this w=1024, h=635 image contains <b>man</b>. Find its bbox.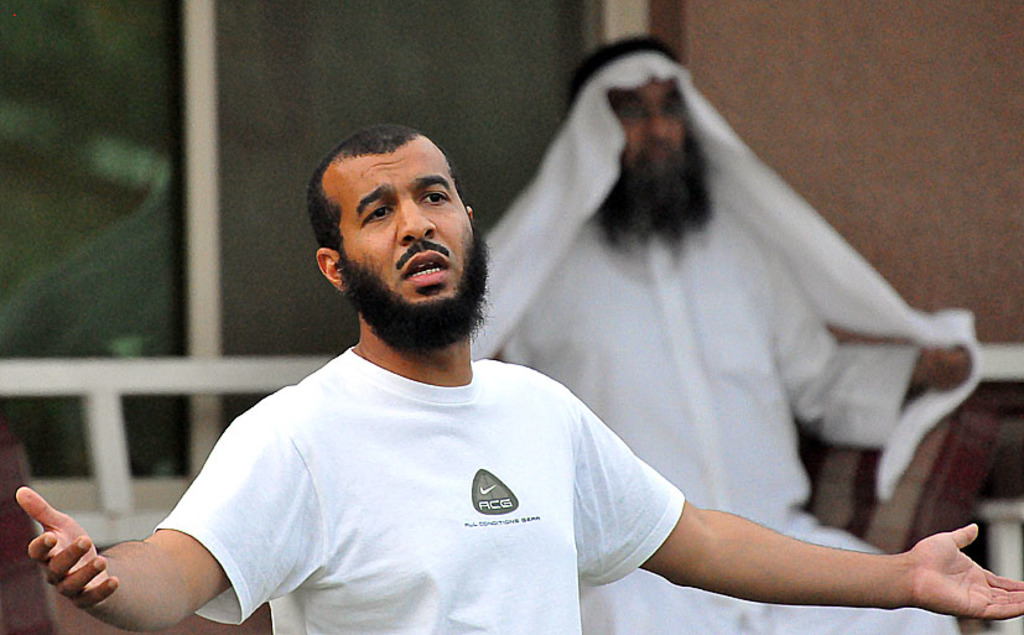
{"x1": 468, "y1": 36, "x2": 992, "y2": 631}.
